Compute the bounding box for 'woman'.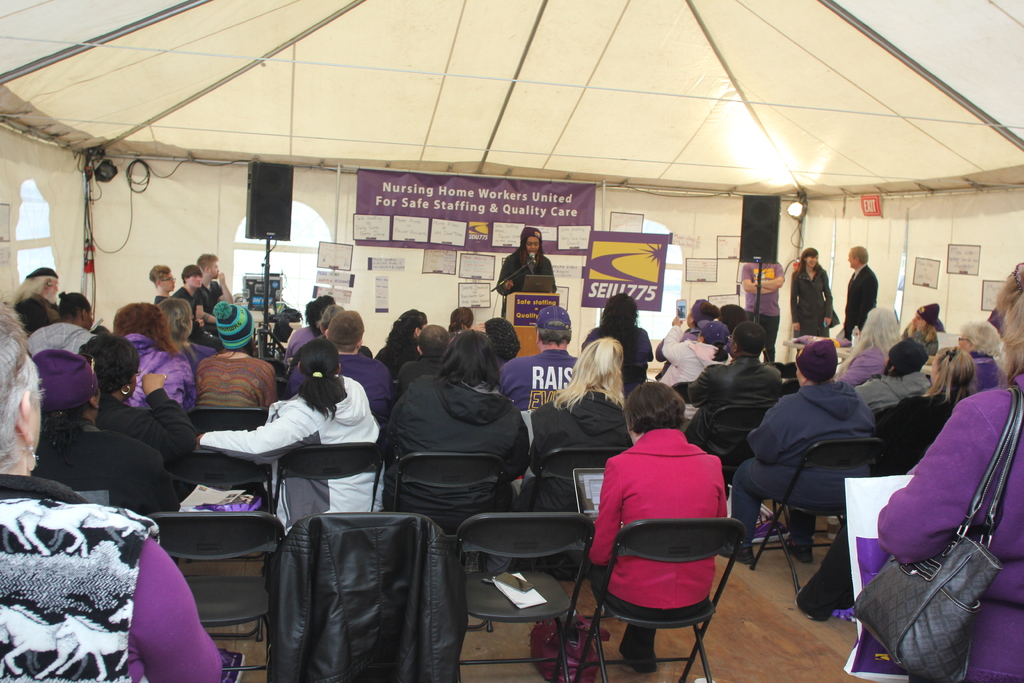
{"left": 878, "top": 345, "right": 974, "bottom": 475}.
